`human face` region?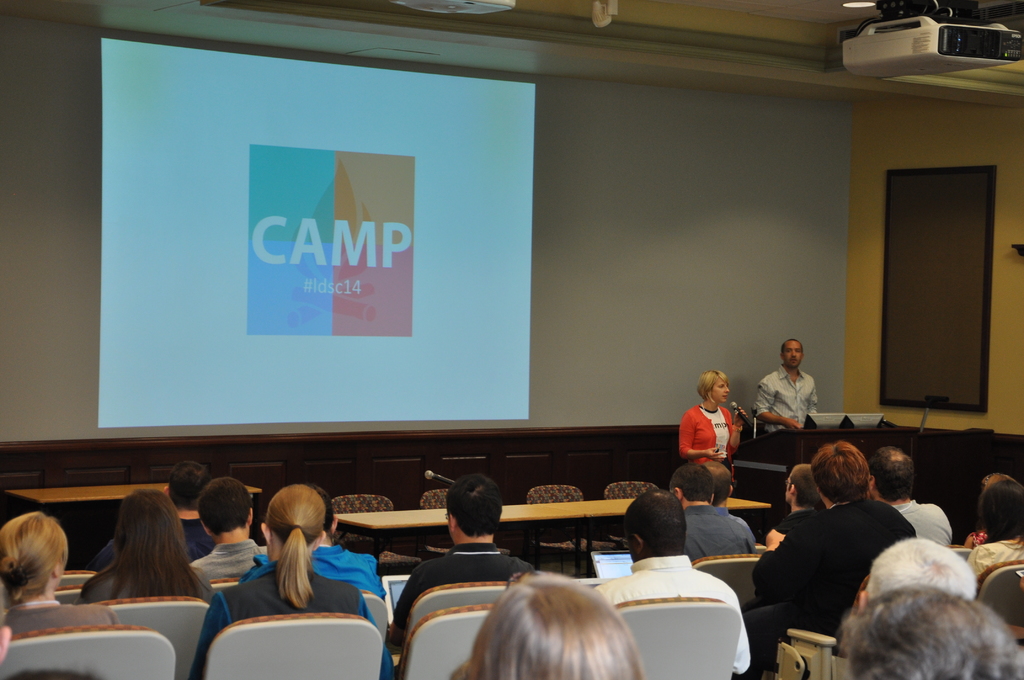
<box>781,341,800,366</box>
